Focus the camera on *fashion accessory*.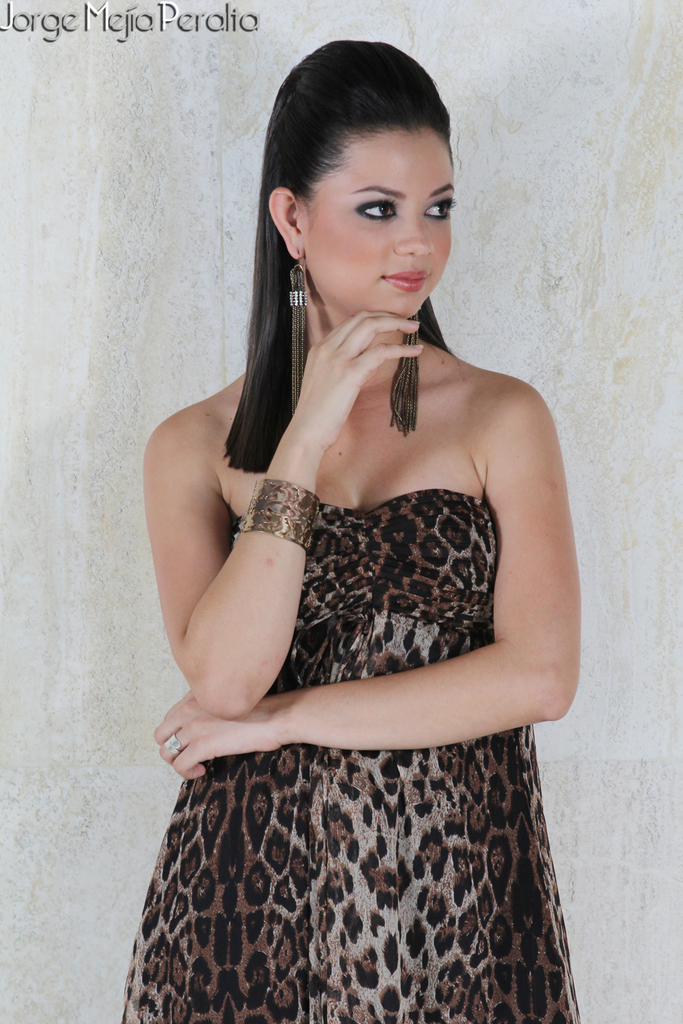
Focus region: 388/316/421/435.
